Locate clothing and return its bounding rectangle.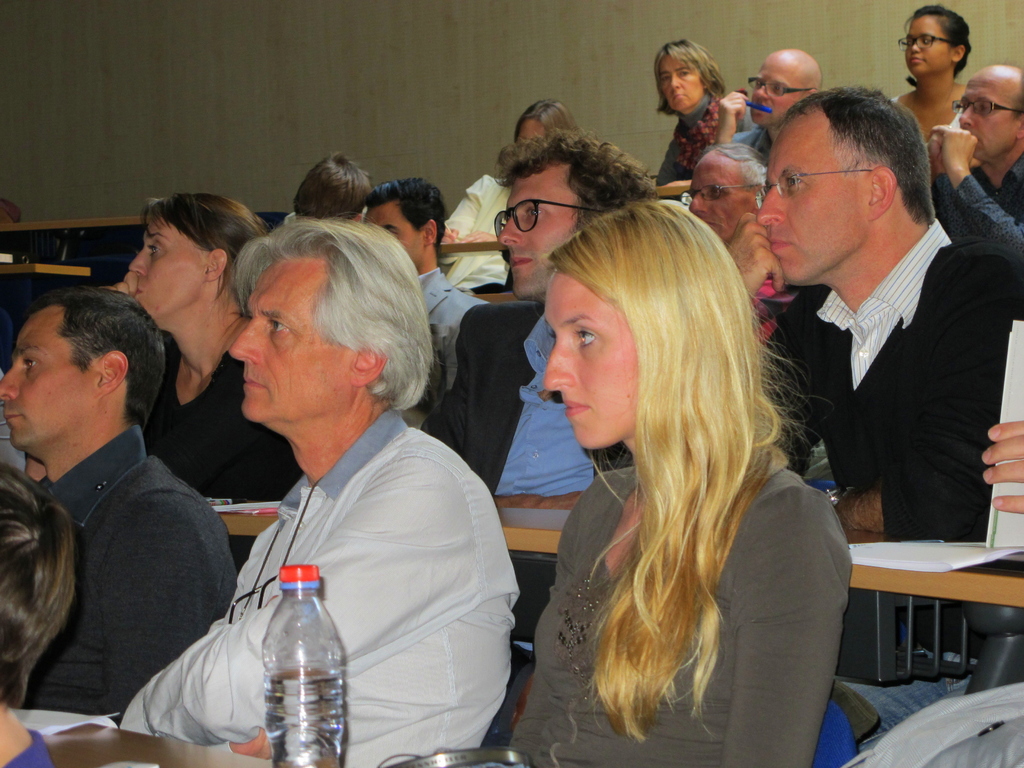
left=893, top=94, right=961, bottom=135.
